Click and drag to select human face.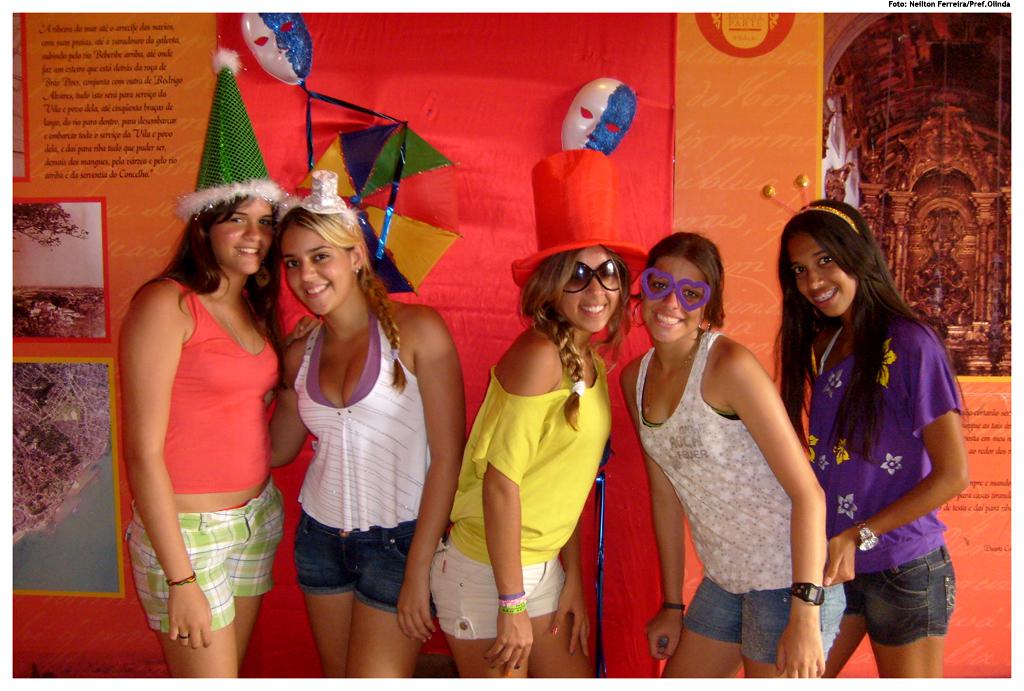
Selection: box(641, 255, 708, 346).
